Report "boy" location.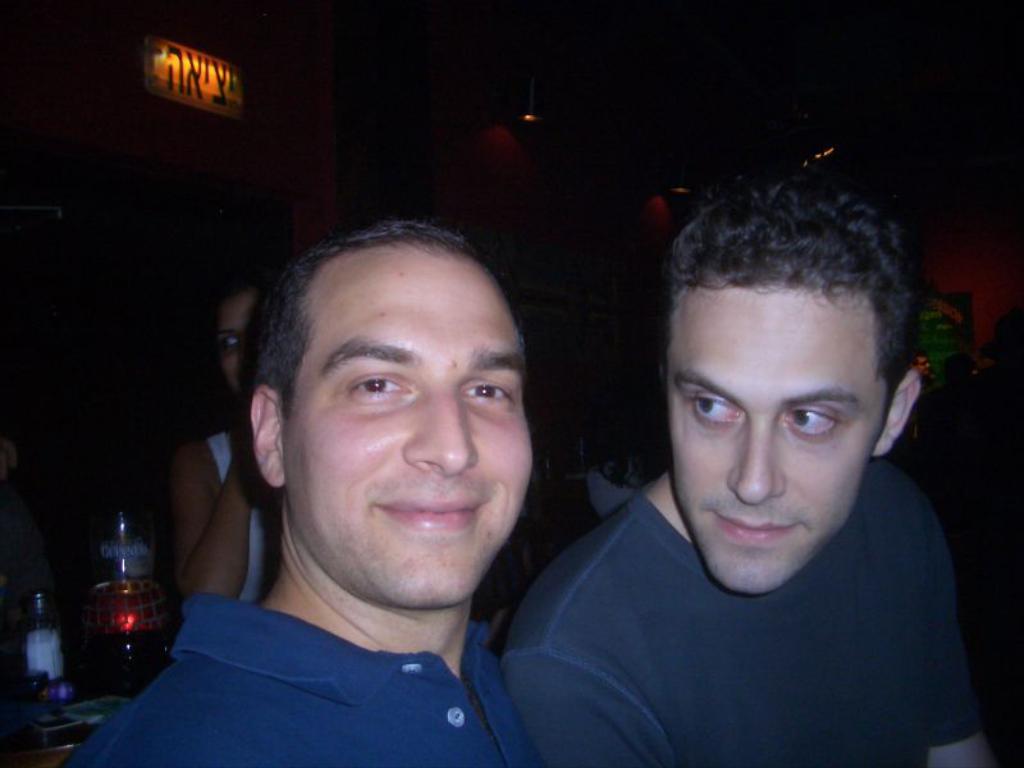
Report: x1=586 y1=173 x2=986 y2=657.
